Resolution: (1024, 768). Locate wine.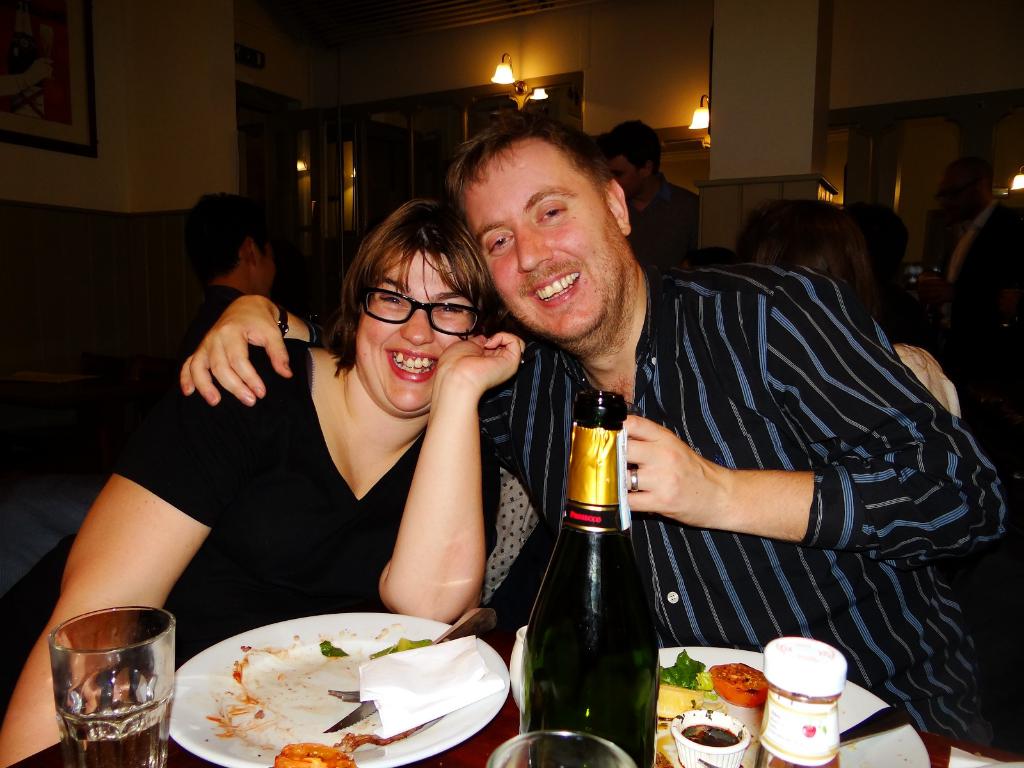
detection(531, 391, 662, 767).
